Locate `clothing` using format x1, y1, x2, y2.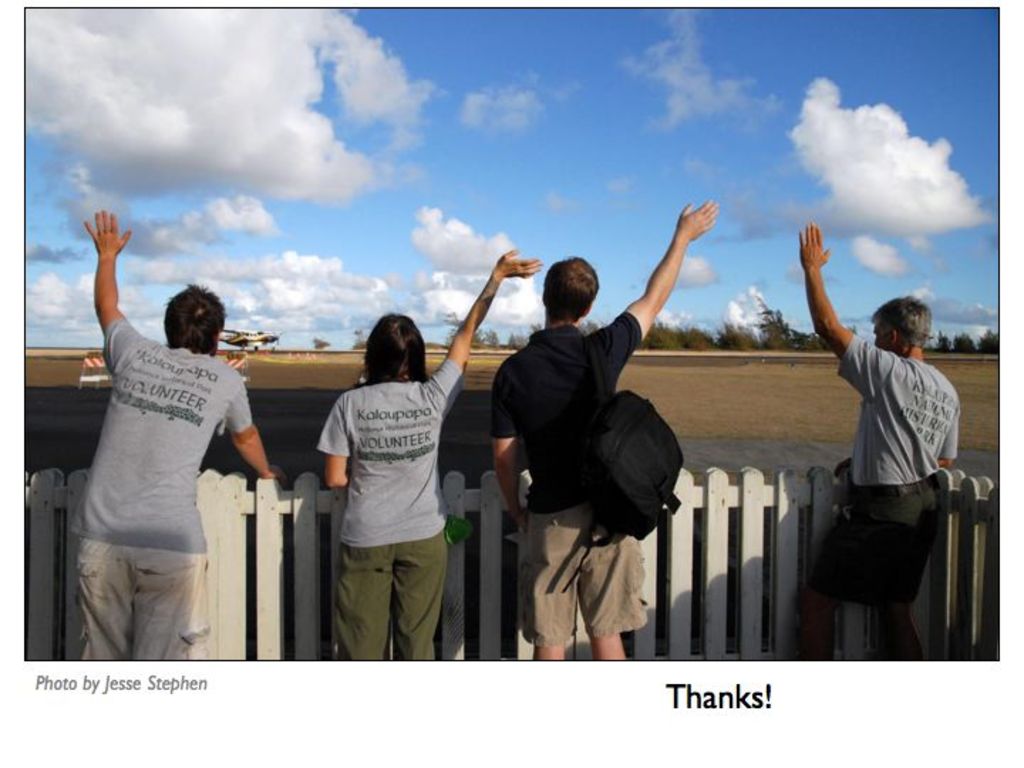
829, 324, 963, 602.
